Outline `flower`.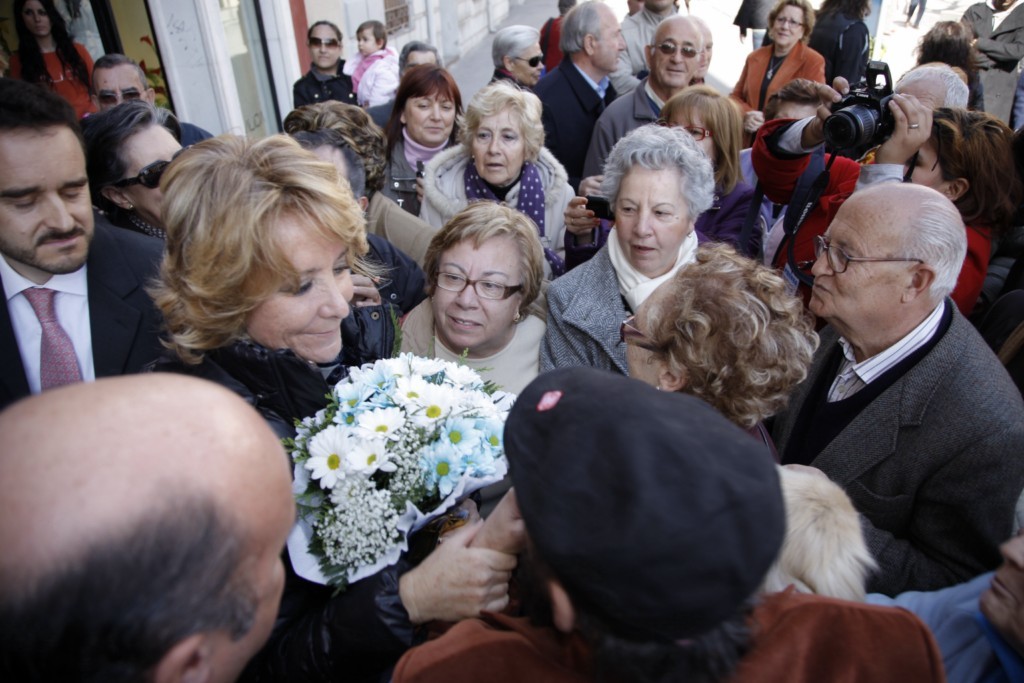
Outline: Rect(304, 425, 355, 488).
